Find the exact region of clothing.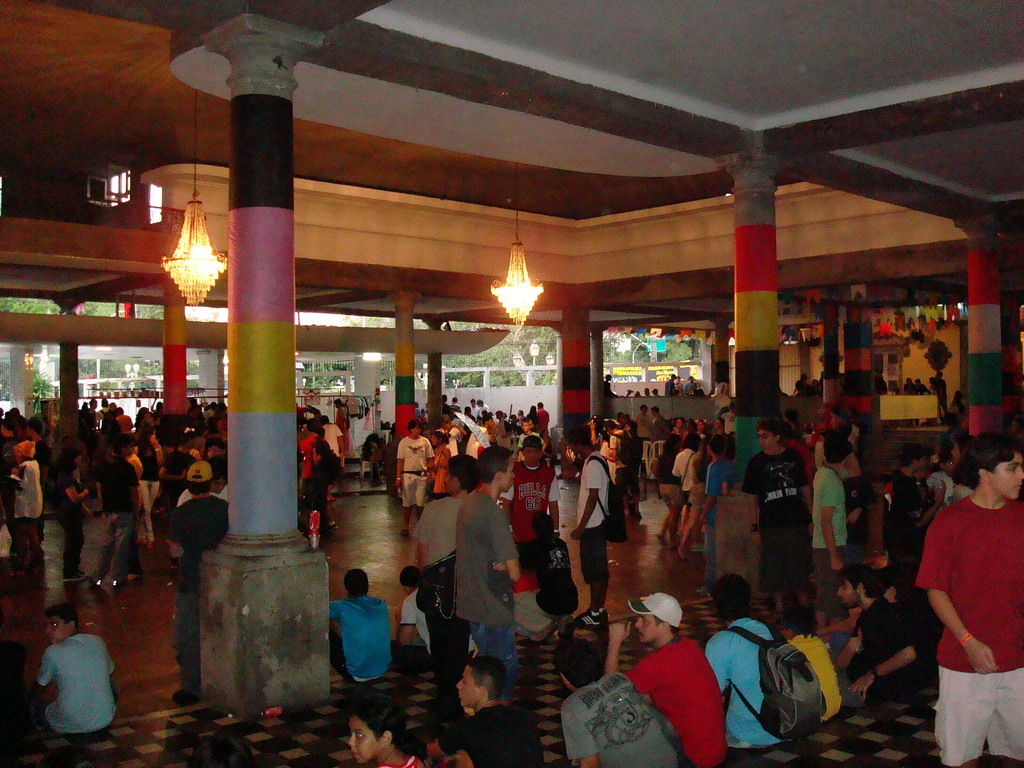
Exact region: box=[0, 644, 31, 741].
